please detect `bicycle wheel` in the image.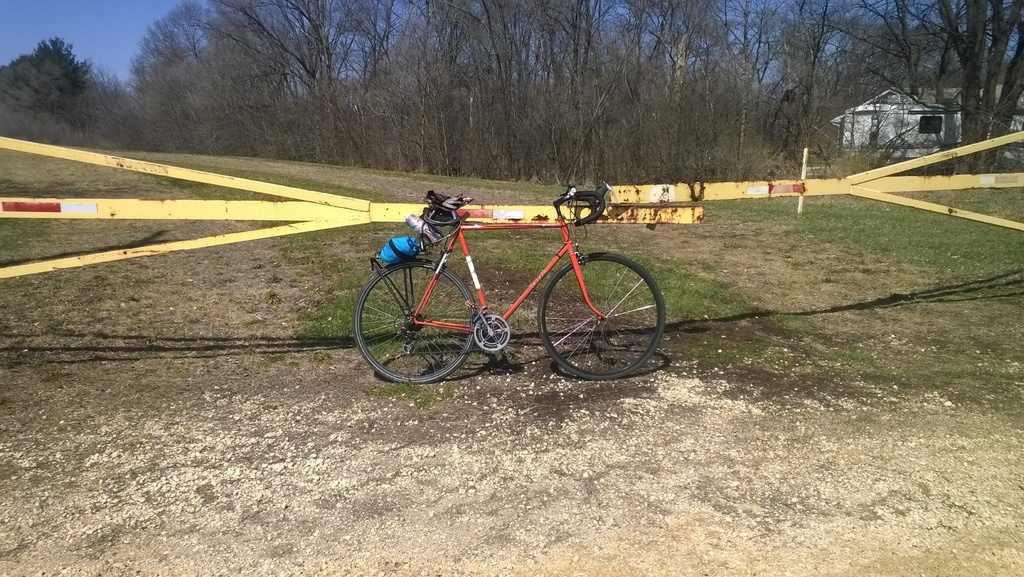
bbox(538, 249, 668, 383).
